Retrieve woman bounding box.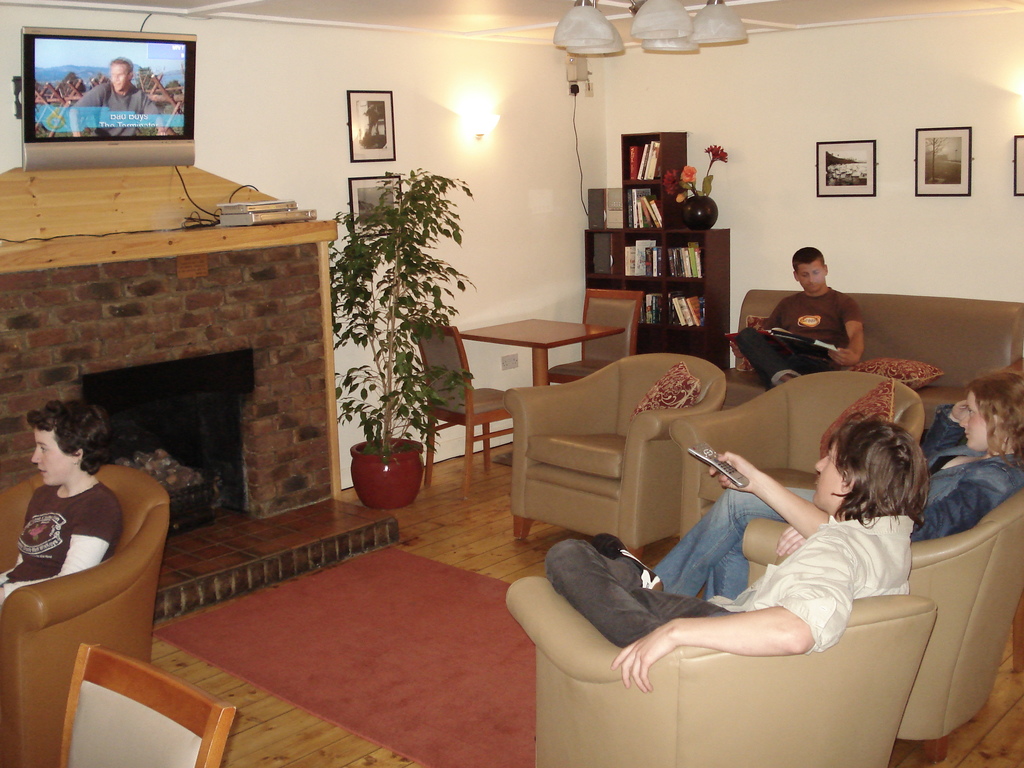
Bounding box: pyautogui.locateOnScreen(655, 370, 1023, 607).
